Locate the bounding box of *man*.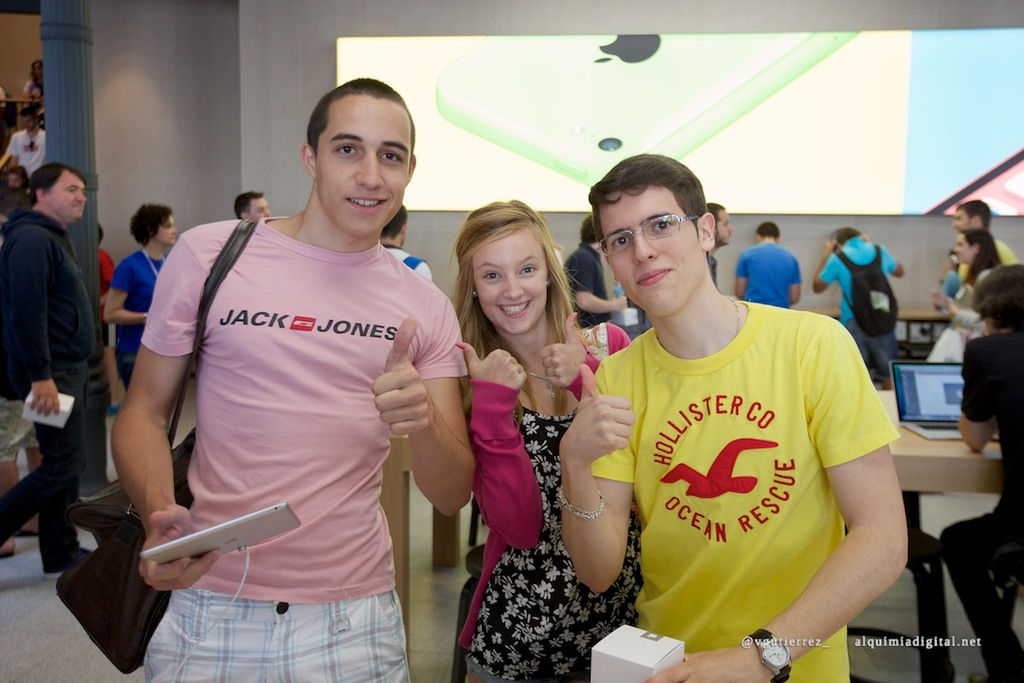
Bounding box: [116,73,488,671].
